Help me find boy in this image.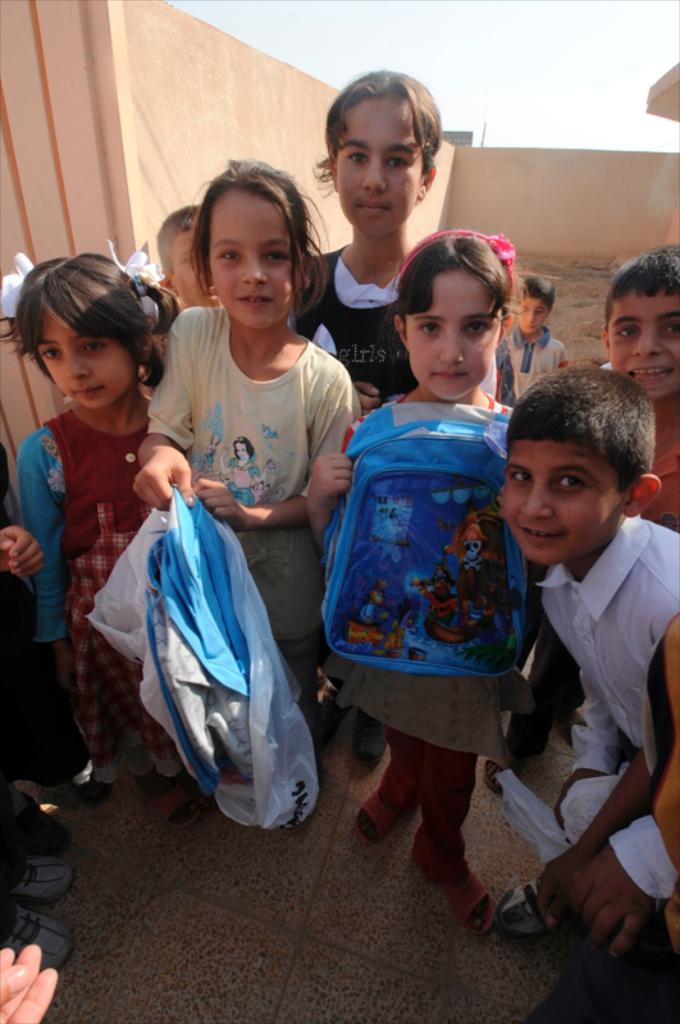
Found it: (569, 242, 679, 742).
